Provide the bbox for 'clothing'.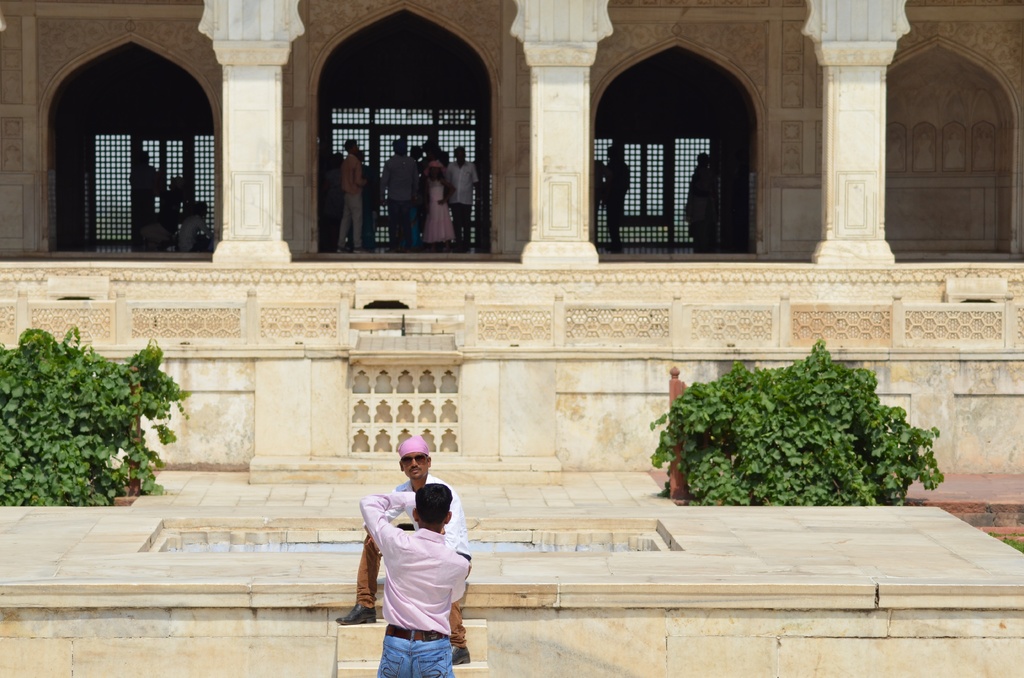
box=[408, 201, 422, 244].
